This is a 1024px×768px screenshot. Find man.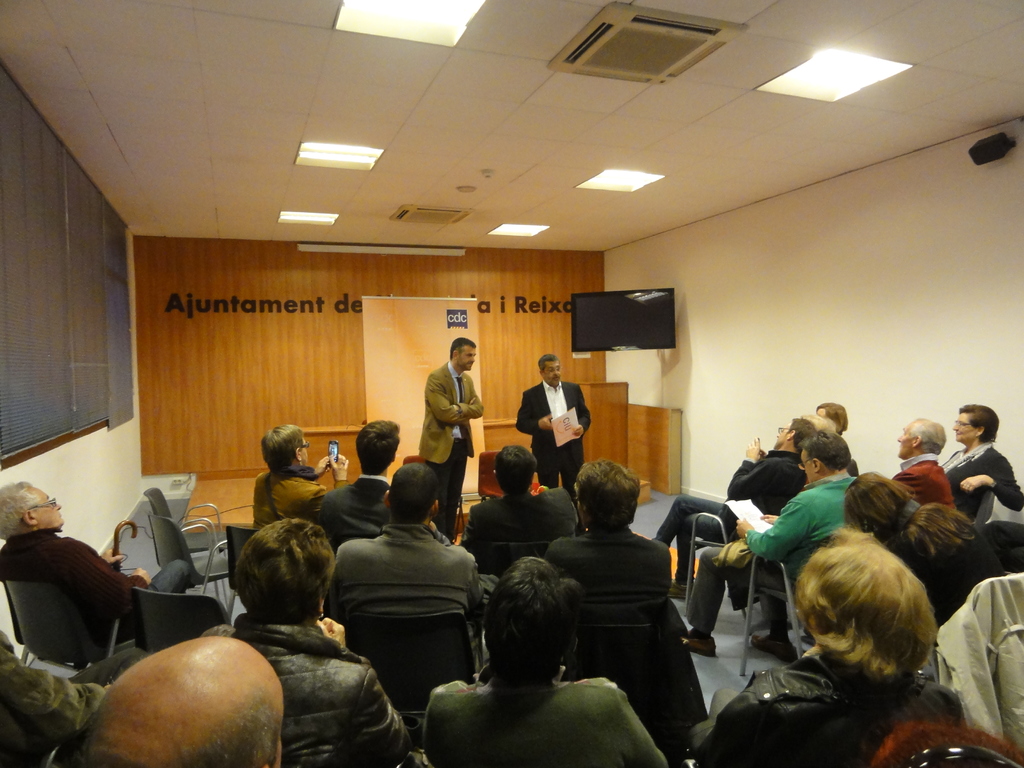
Bounding box: 316/421/401/532.
